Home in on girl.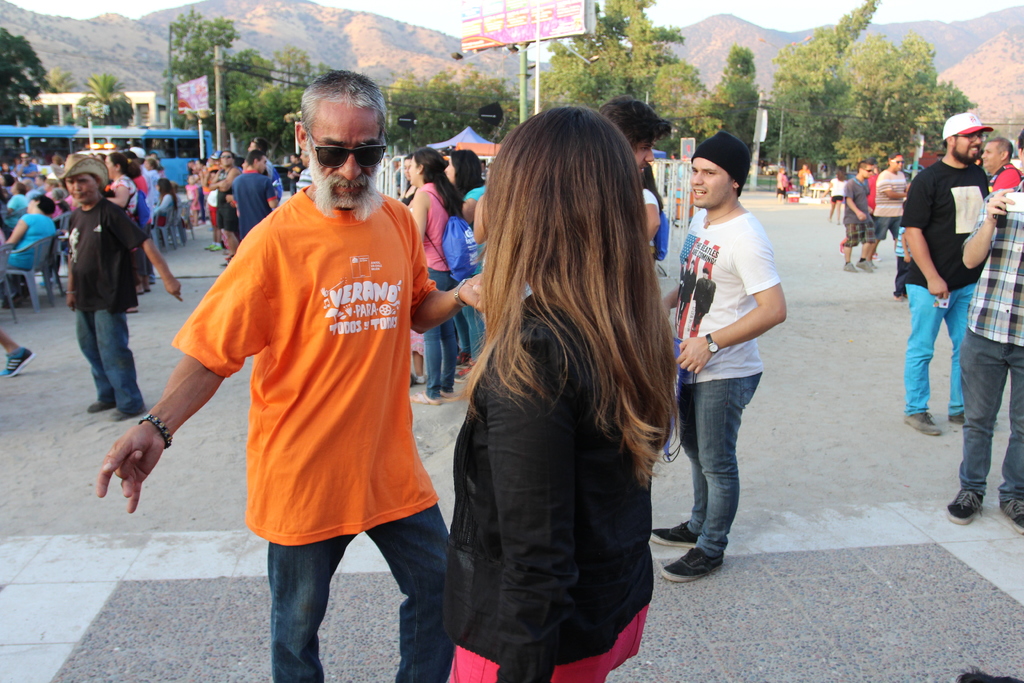
Homed in at x1=442 y1=107 x2=685 y2=682.
